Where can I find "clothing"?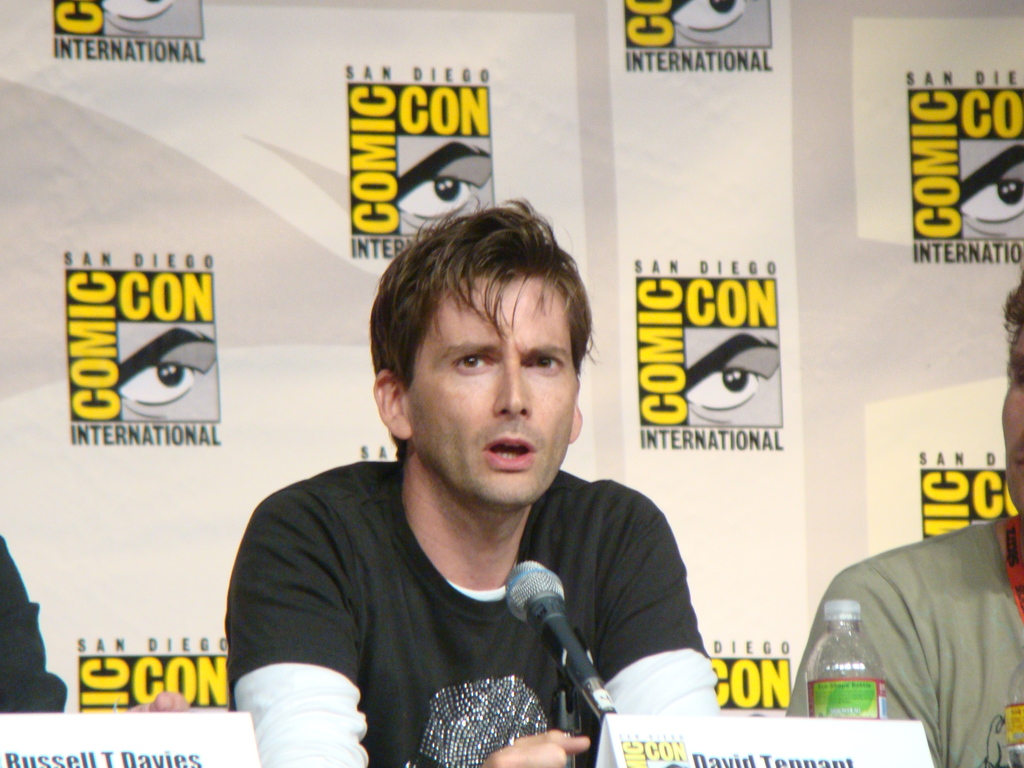
You can find it at {"left": 0, "top": 539, "right": 68, "bottom": 709}.
